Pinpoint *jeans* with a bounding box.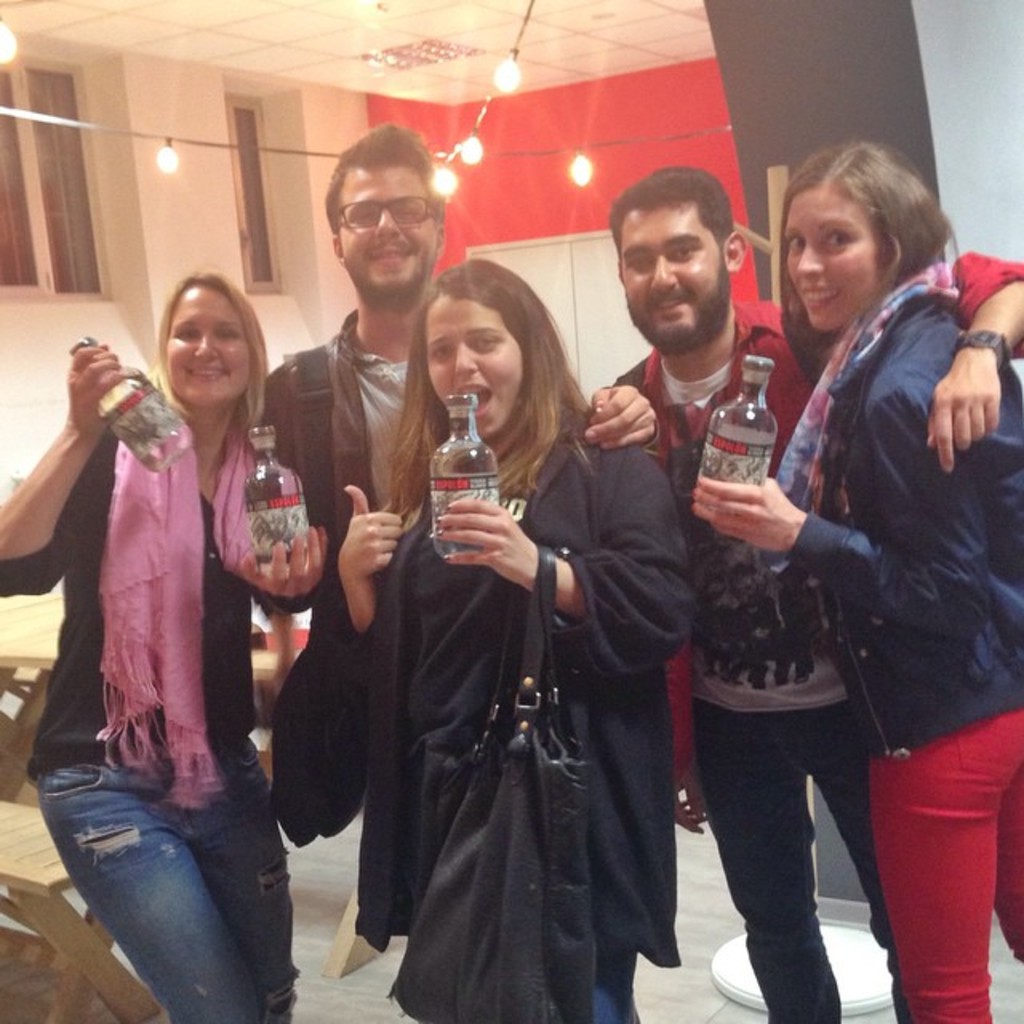
locate(21, 728, 323, 1022).
